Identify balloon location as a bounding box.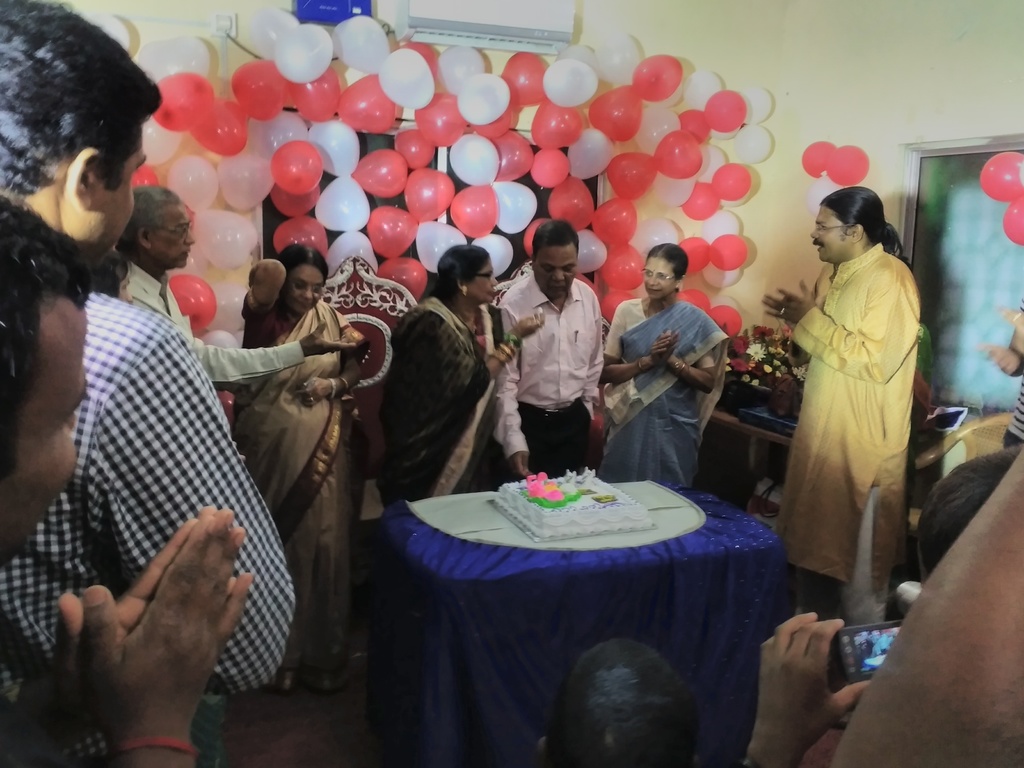
(1000,198,1023,247).
